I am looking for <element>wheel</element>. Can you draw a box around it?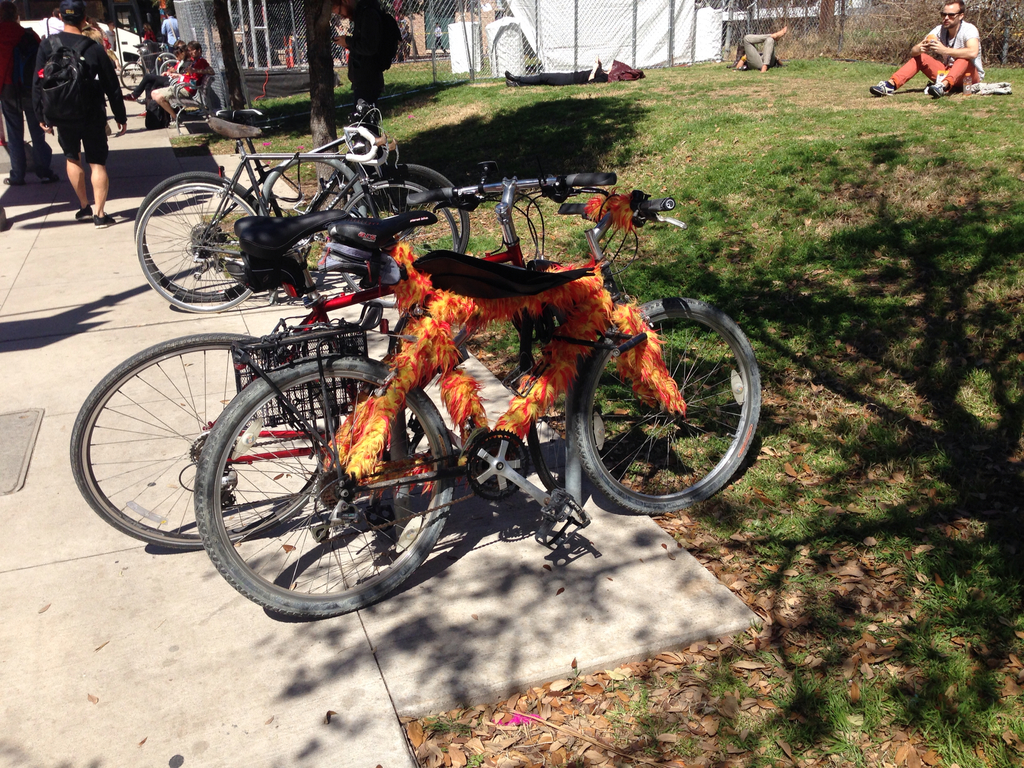
Sure, the bounding box is l=70, t=336, r=332, b=559.
